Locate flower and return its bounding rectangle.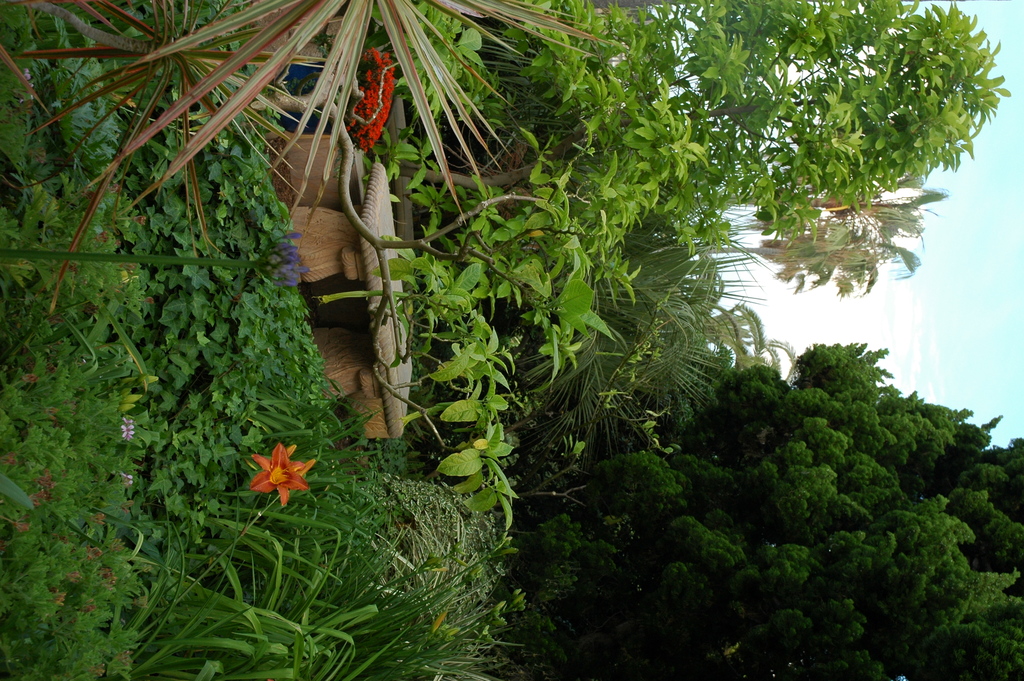
{"left": 234, "top": 438, "right": 318, "bottom": 512}.
